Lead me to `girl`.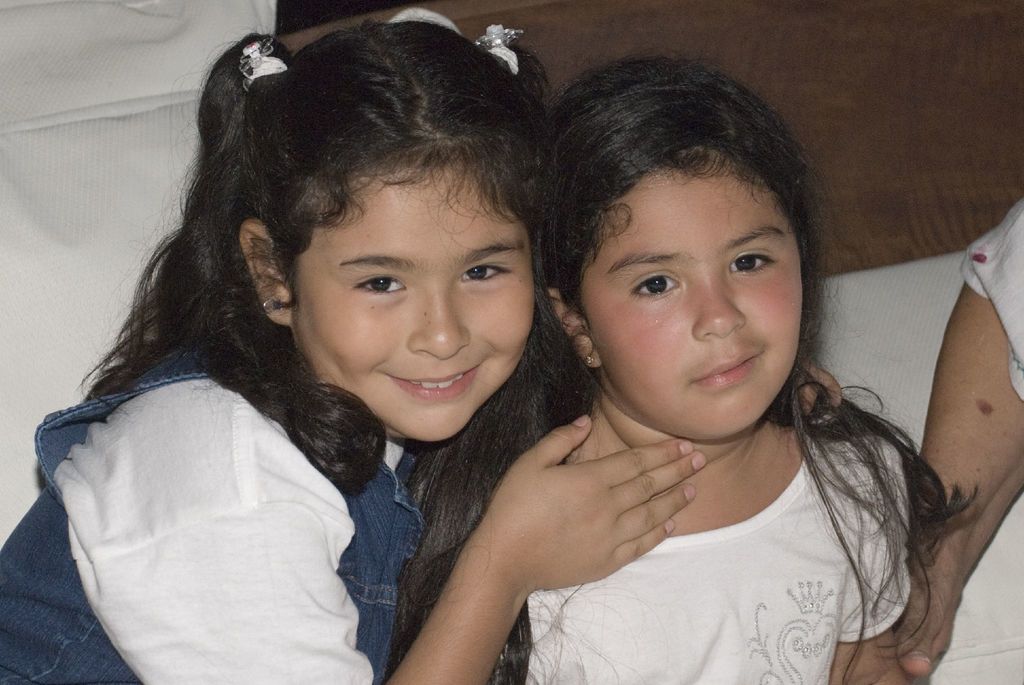
Lead to crop(408, 51, 980, 684).
